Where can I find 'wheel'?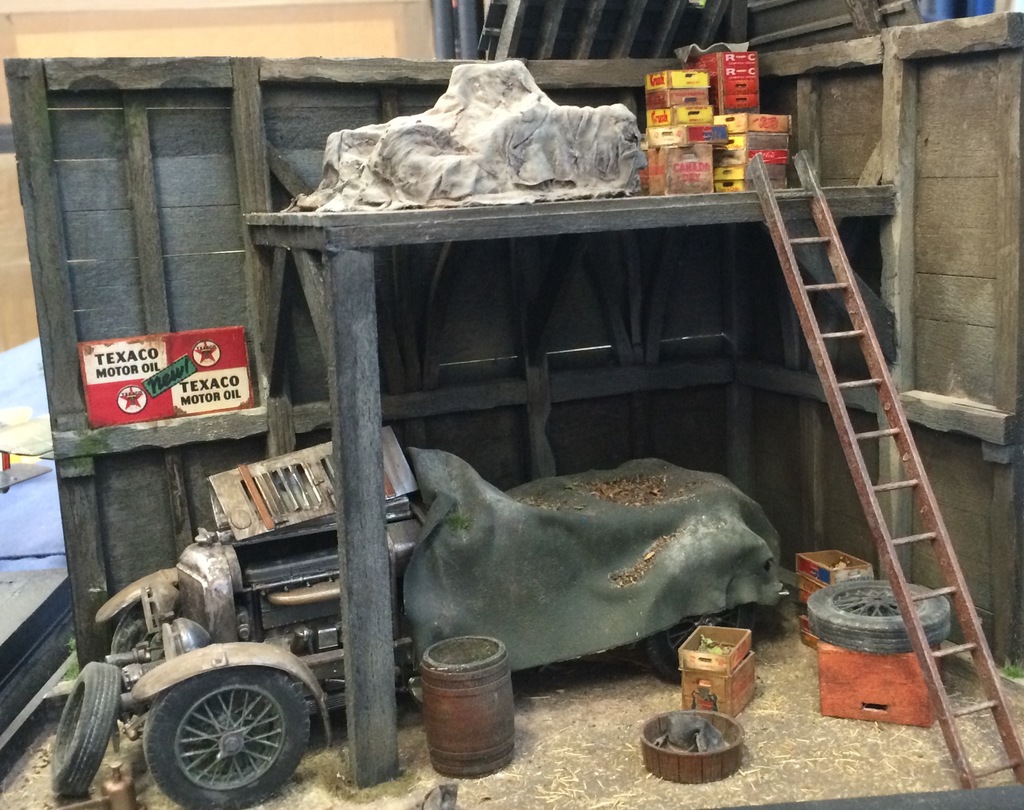
You can find it at (x1=800, y1=575, x2=956, y2=661).
